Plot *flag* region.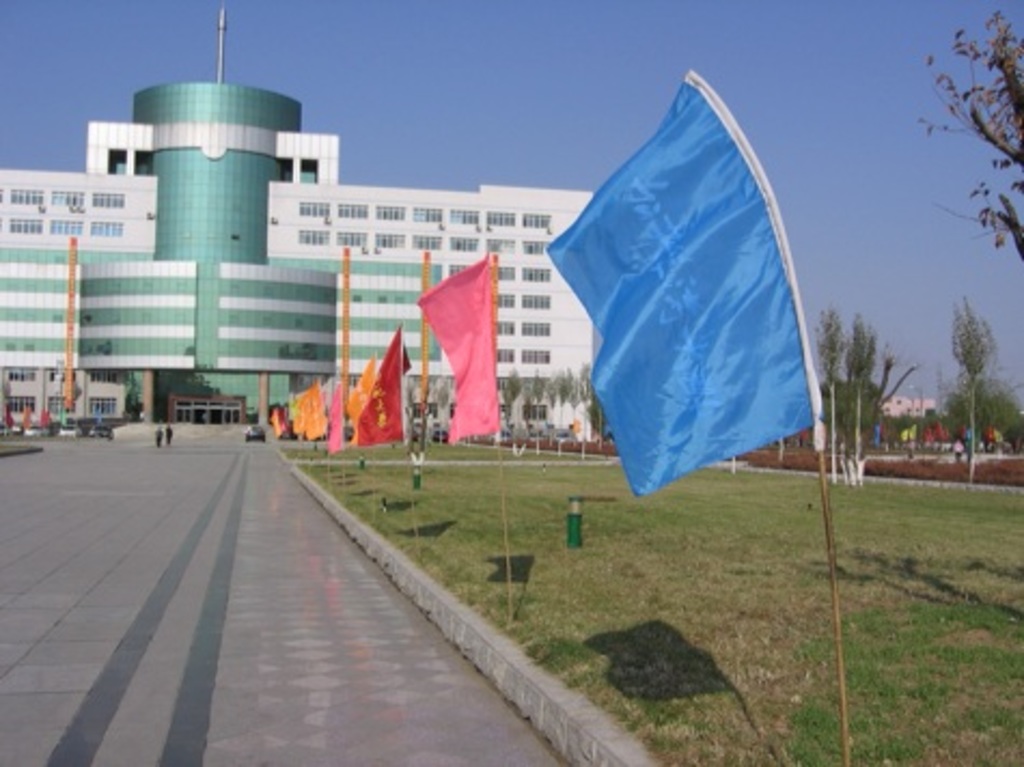
Plotted at left=347, top=362, right=382, bottom=416.
